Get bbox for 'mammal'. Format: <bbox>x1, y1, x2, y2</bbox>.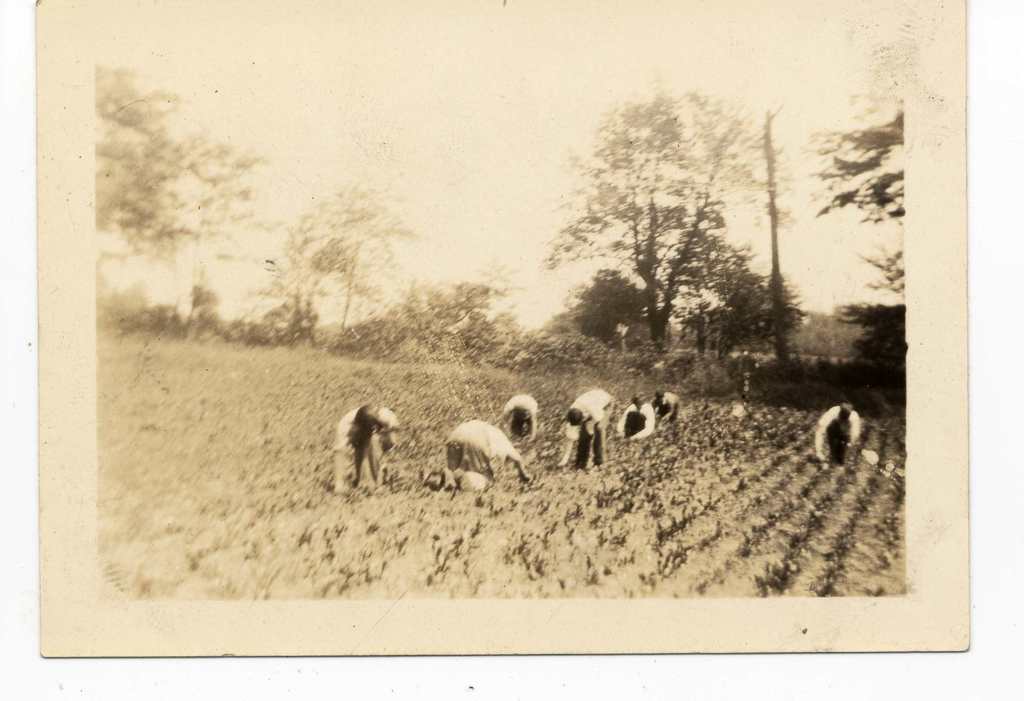
<bbox>652, 387, 684, 415</bbox>.
